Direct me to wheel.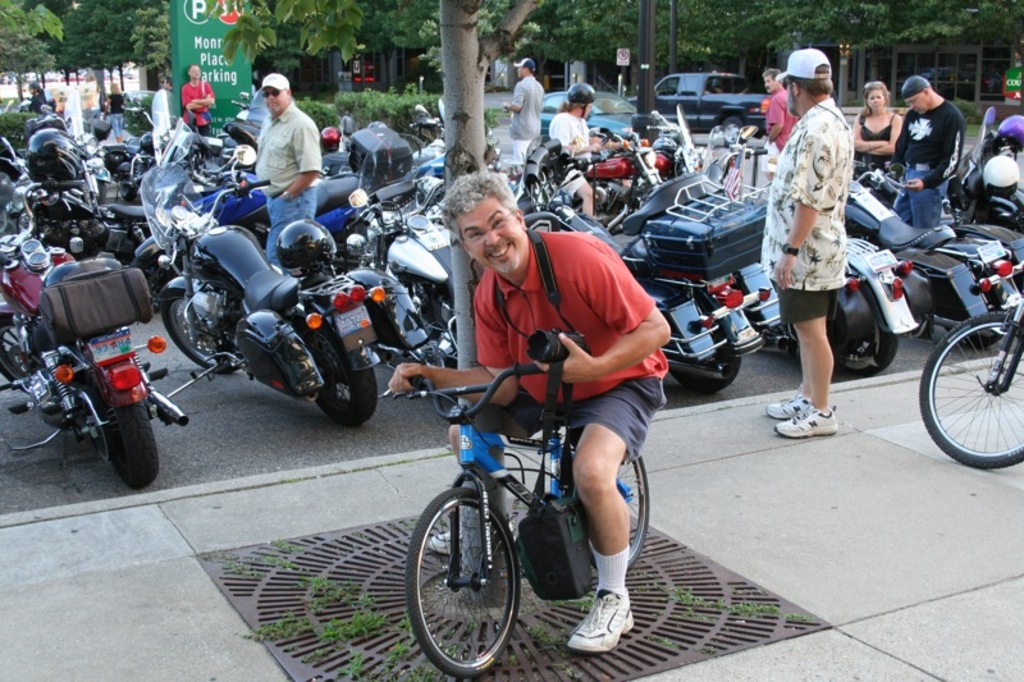
Direction: x1=136, y1=255, x2=192, y2=313.
